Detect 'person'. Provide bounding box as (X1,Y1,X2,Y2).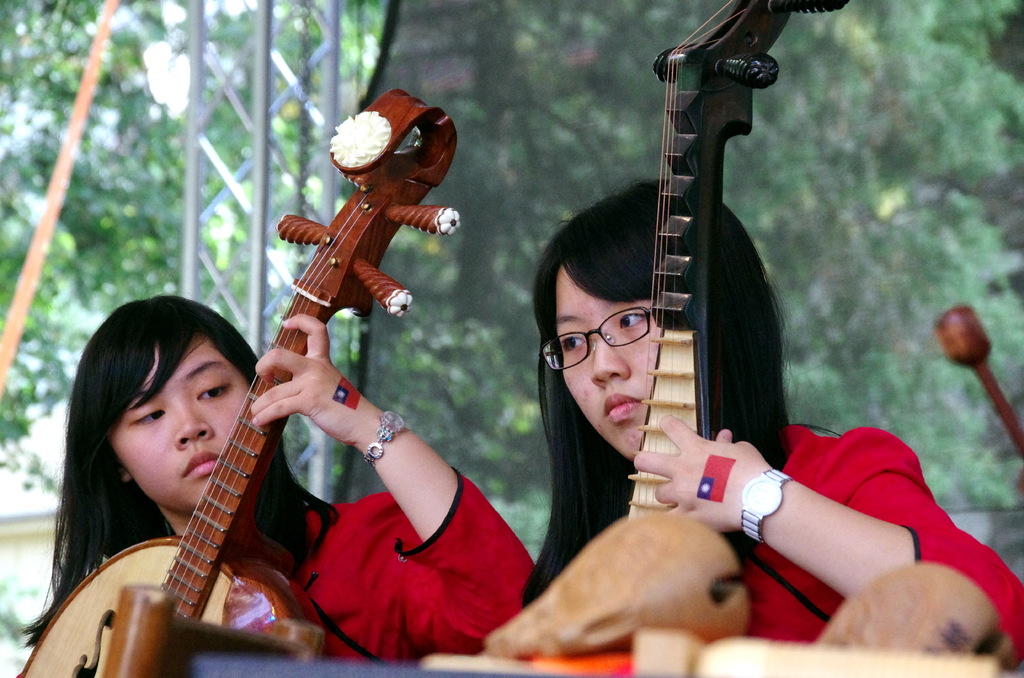
(518,178,1023,673).
